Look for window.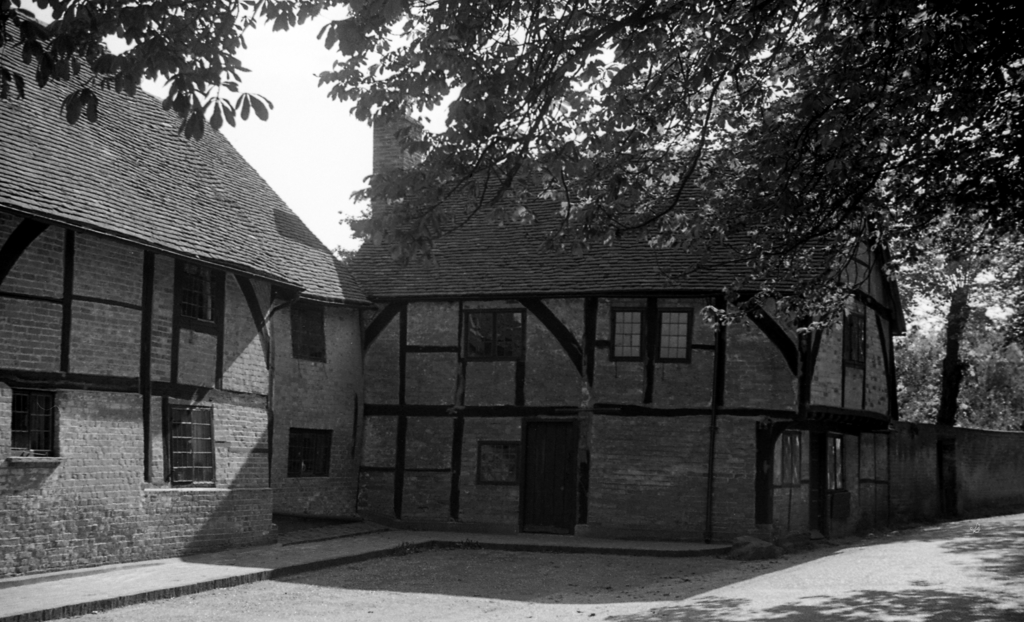
Found: (x1=296, y1=303, x2=325, y2=361).
